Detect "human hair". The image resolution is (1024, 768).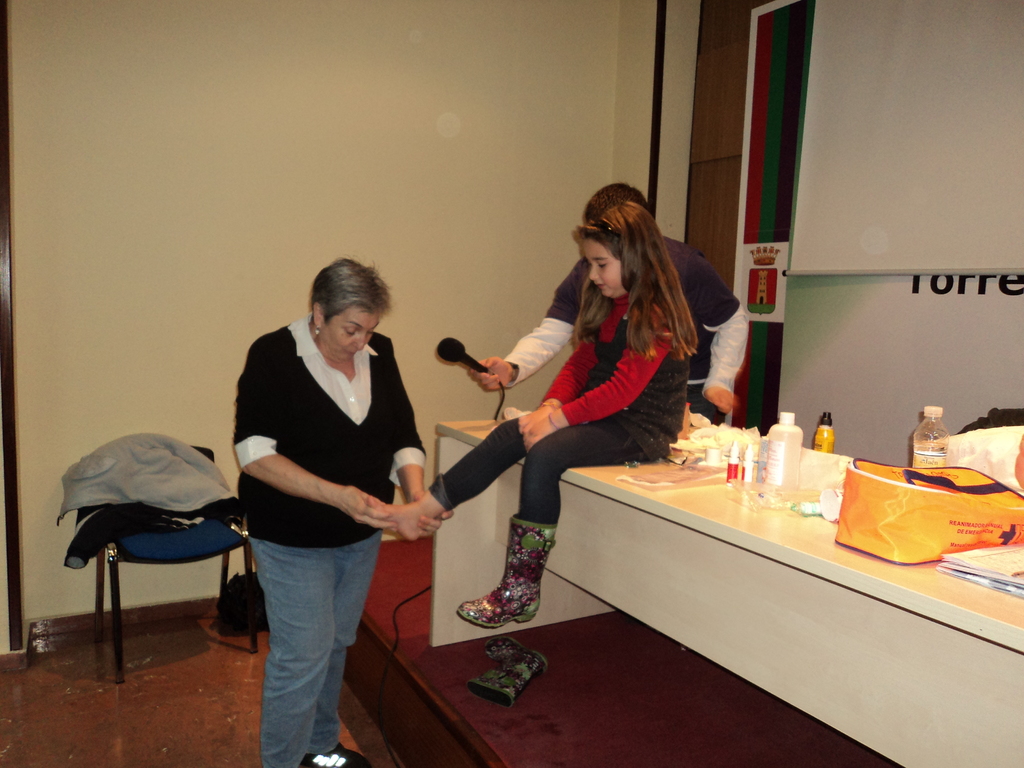
crop(315, 254, 392, 326).
